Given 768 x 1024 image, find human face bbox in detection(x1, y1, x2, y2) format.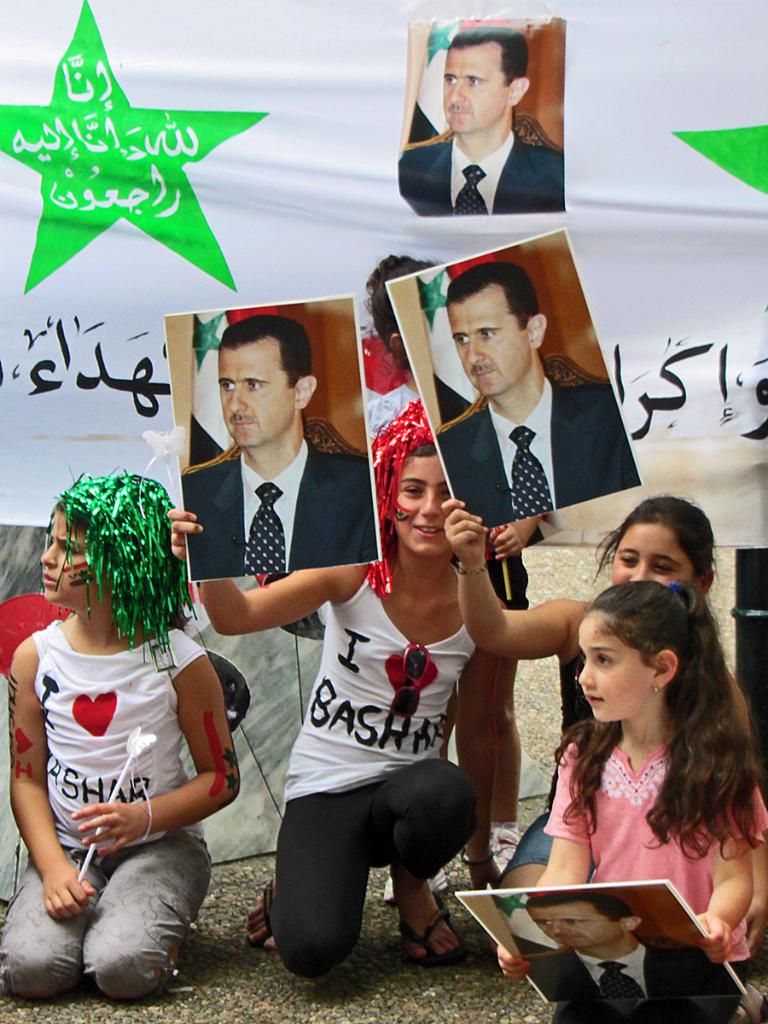
detection(444, 288, 530, 399).
